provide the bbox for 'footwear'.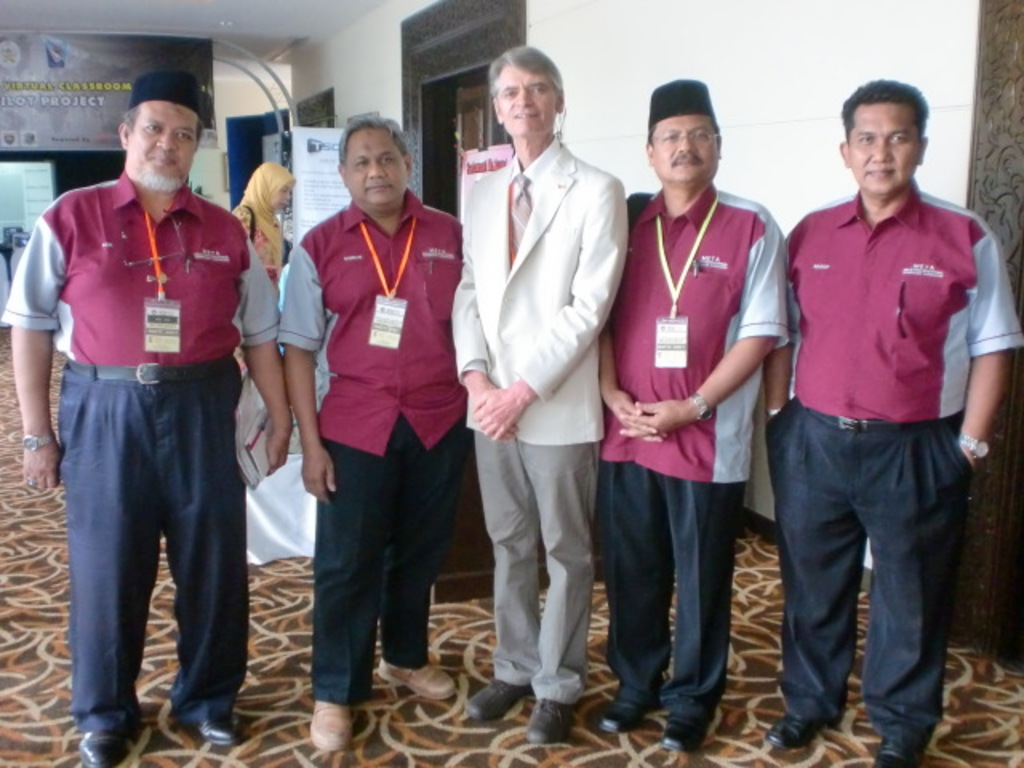
598/688/662/734.
